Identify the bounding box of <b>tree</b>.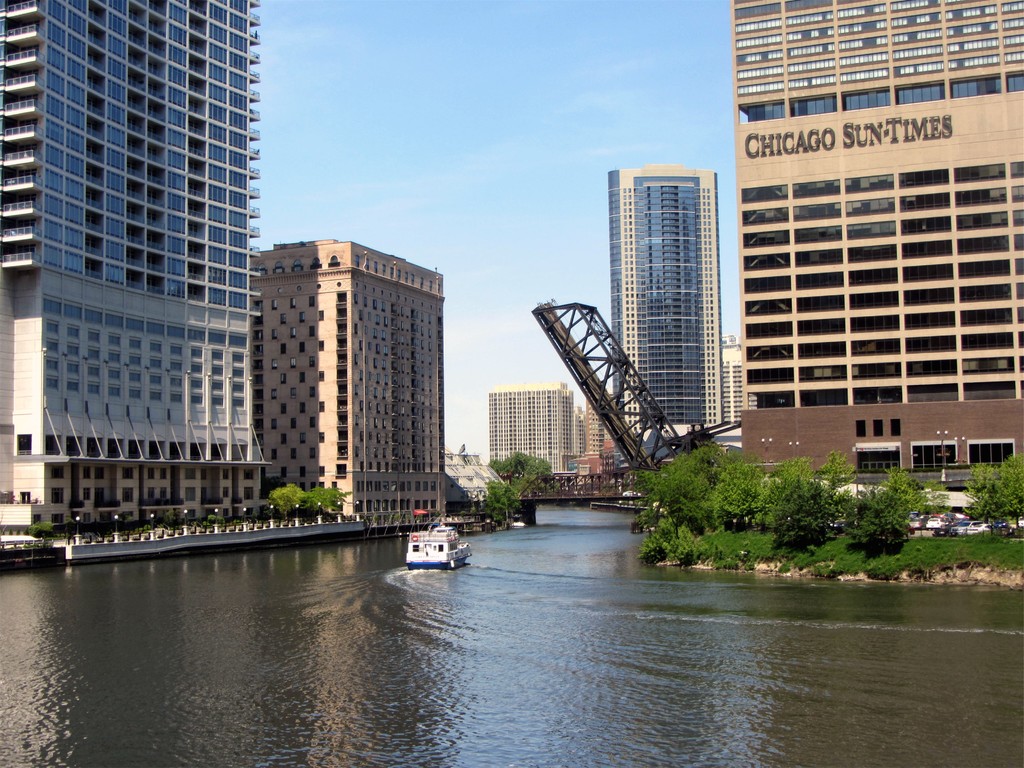
BBox(877, 468, 951, 522).
